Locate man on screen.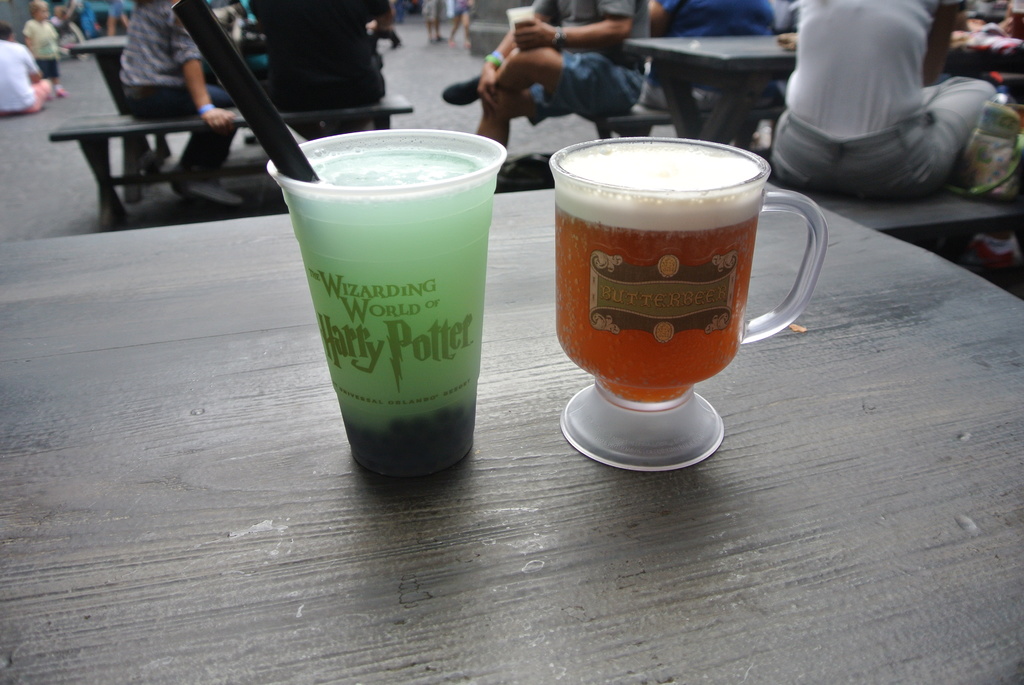
On screen at 121/0/241/210.
